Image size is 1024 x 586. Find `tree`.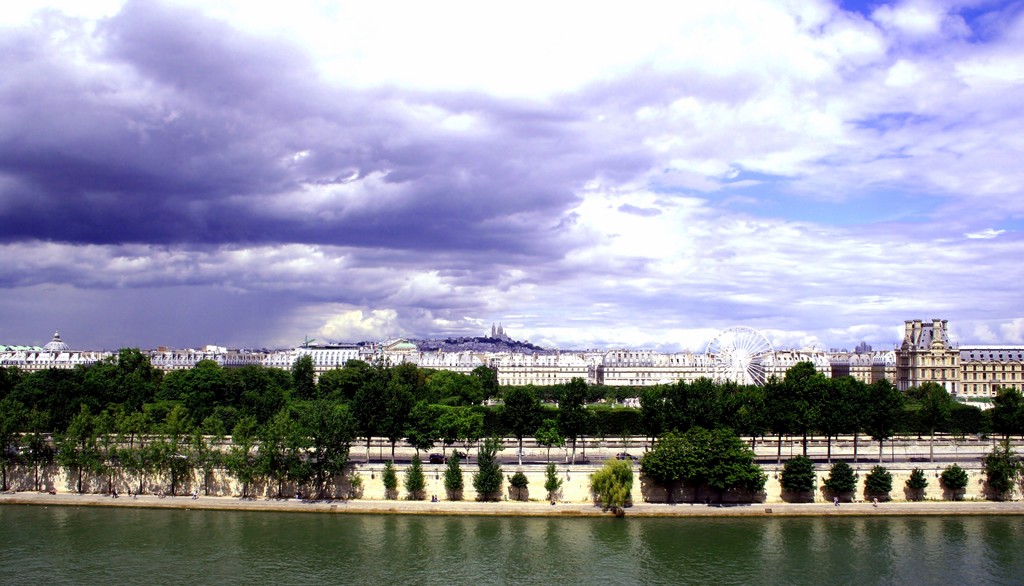
detection(901, 467, 929, 500).
